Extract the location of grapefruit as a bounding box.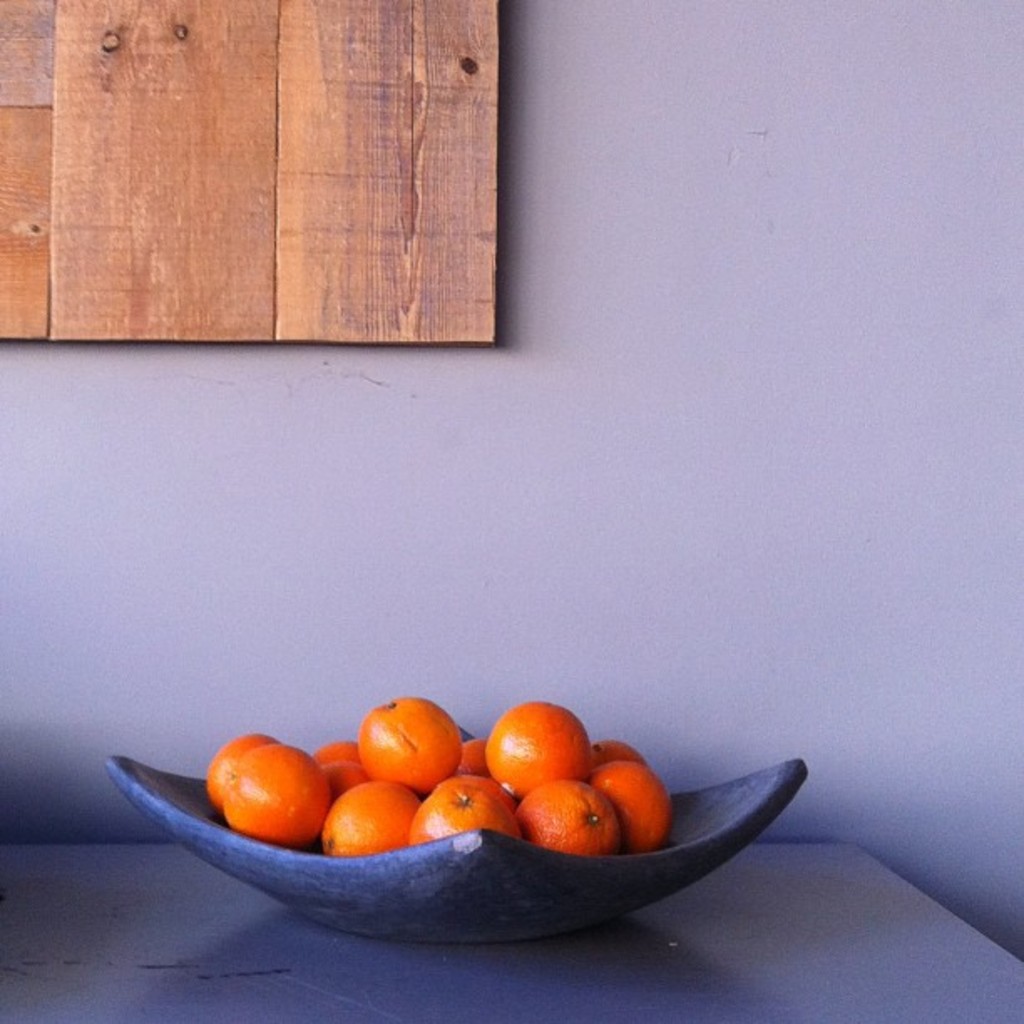
bbox=[356, 693, 462, 796].
